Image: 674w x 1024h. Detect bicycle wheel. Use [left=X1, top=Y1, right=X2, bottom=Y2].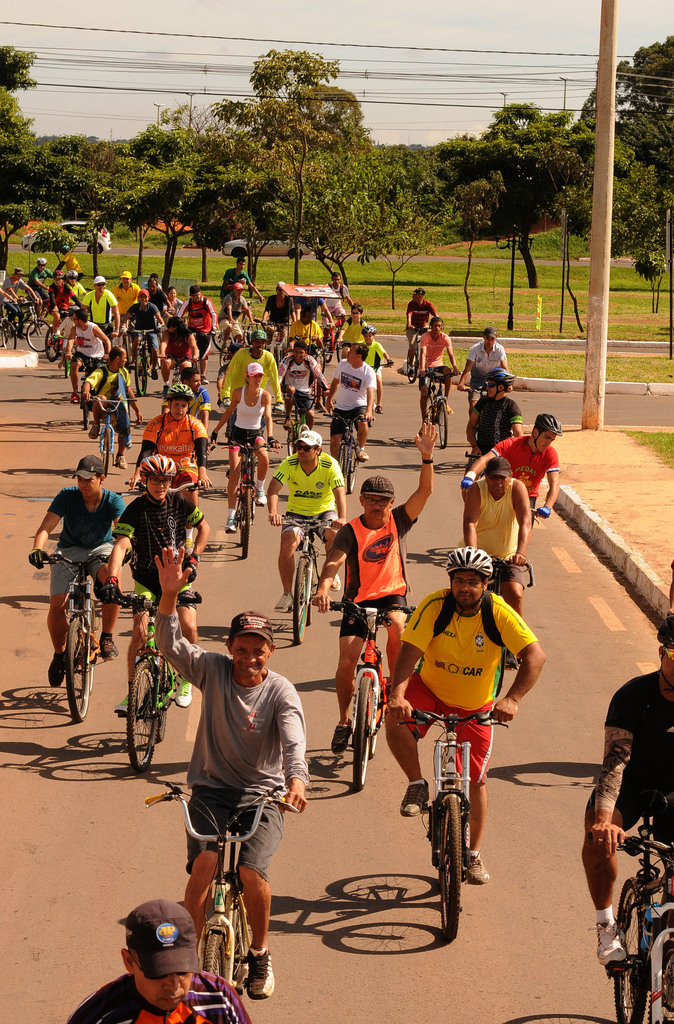
[left=342, top=447, right=358, bottom=493].
